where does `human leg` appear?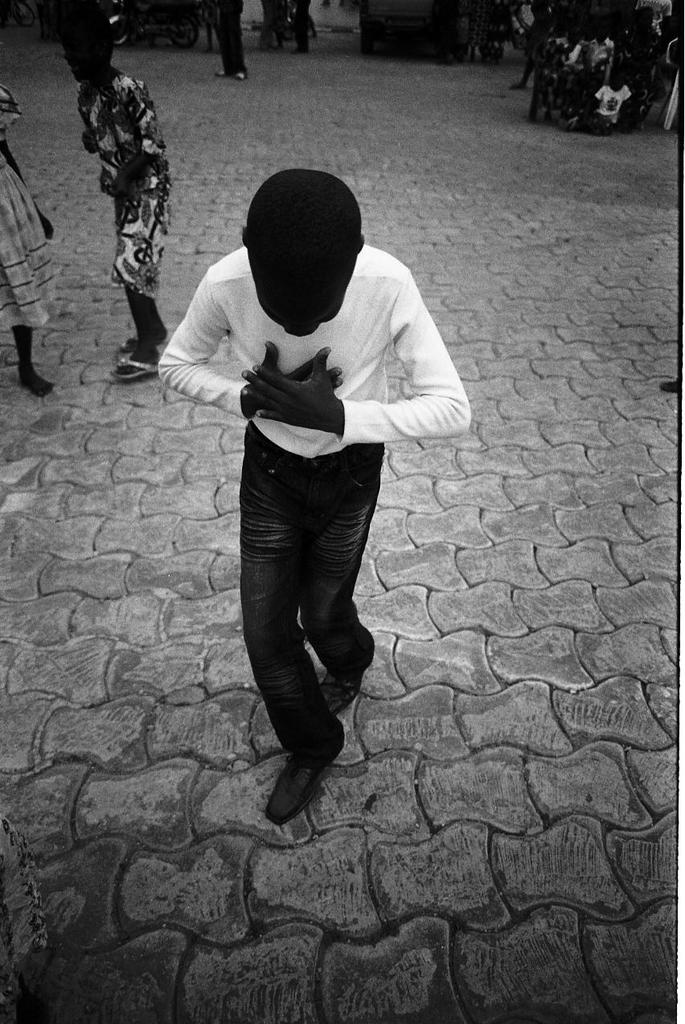
Appears at 298 440 376 715.
